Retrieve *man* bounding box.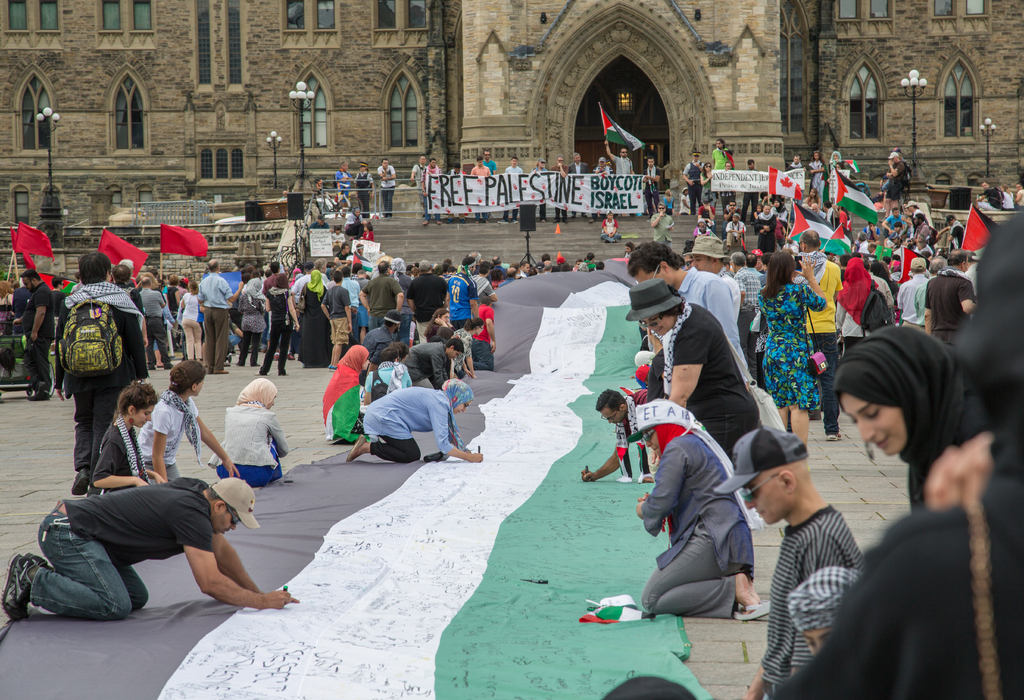
Bounding box: [left=800, top=196, right=824, bottom=227].
